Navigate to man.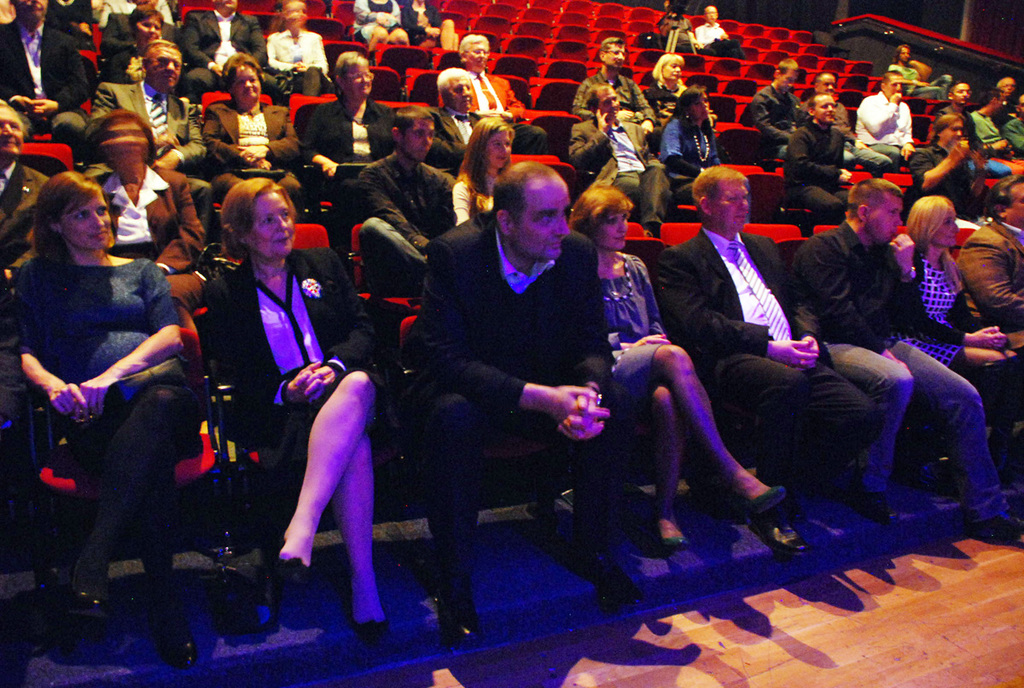
Navigation target: 695 6 746 58.
